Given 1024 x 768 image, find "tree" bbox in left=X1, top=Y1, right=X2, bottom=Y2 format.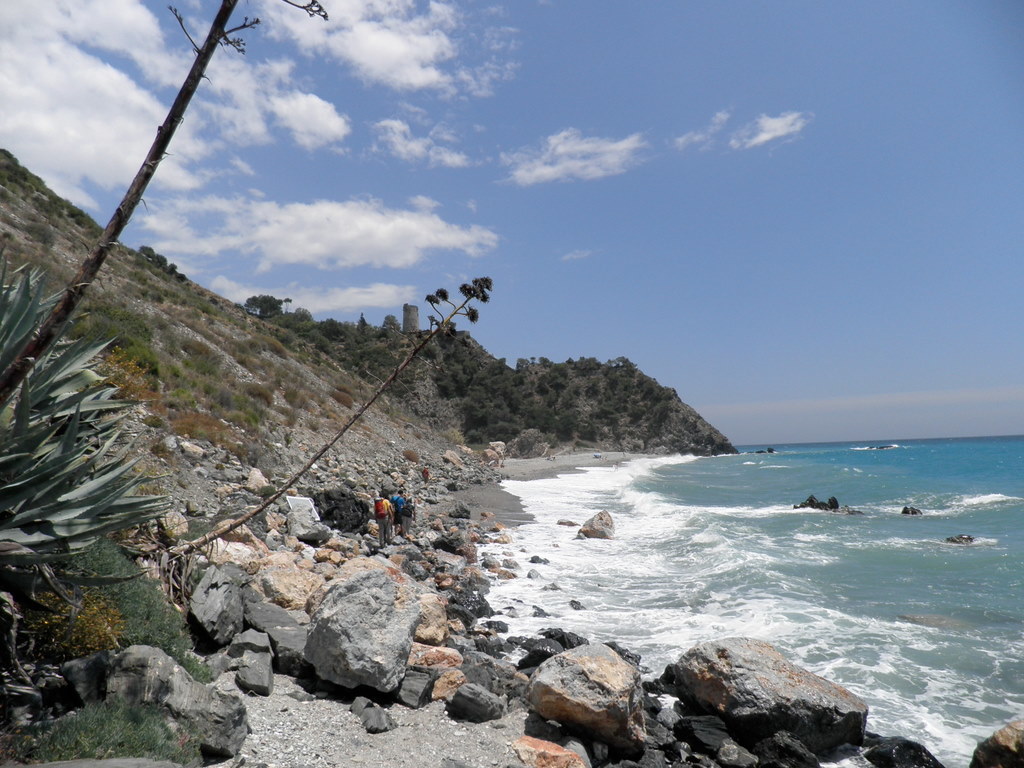
left=441, top=324, right=462, bottom=344.
